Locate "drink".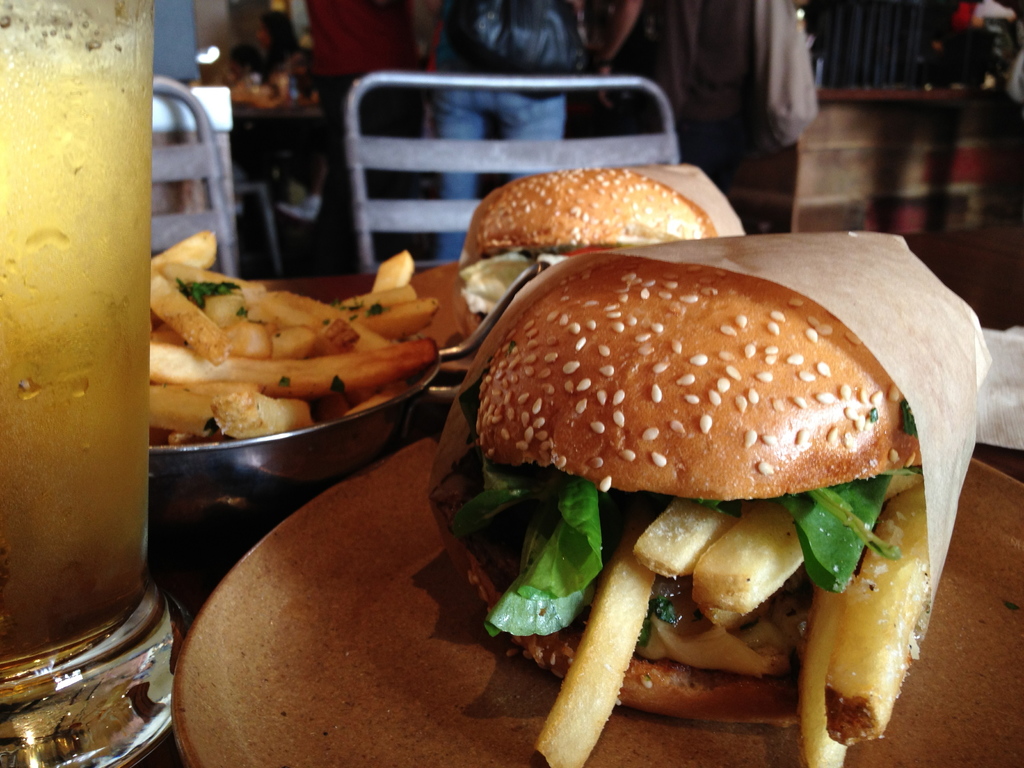
Bounding box: x1=0 y1=54 x2=150 y2=660.
